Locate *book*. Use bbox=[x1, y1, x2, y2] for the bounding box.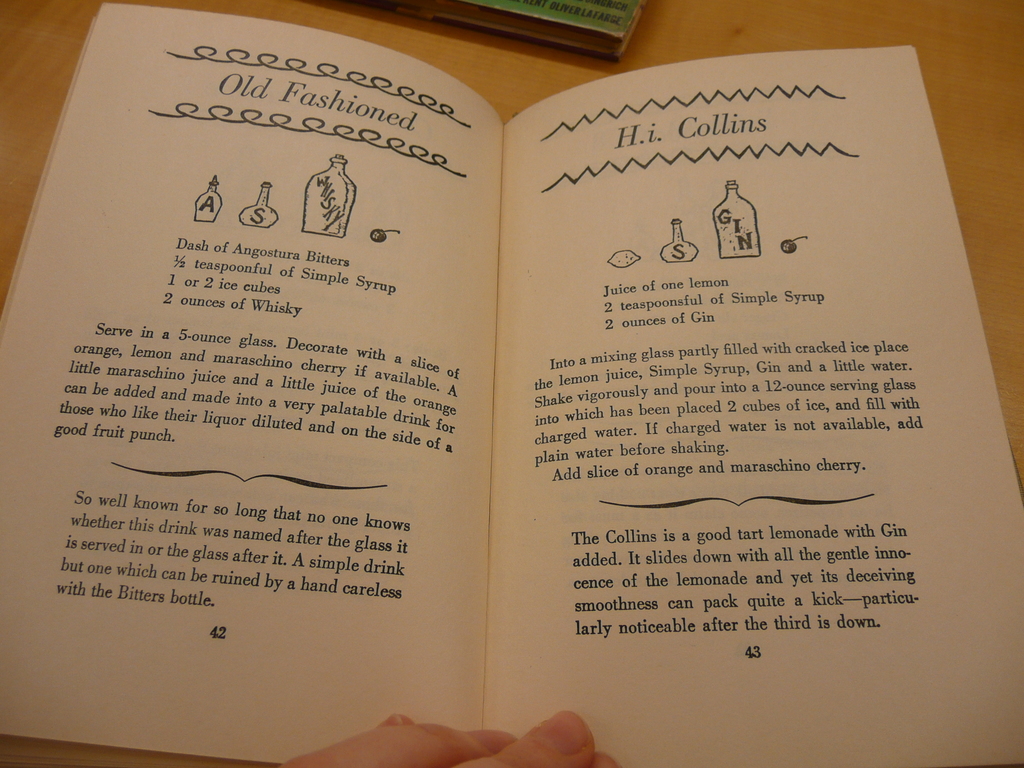
bbox=[348, 0, 648, 67].
